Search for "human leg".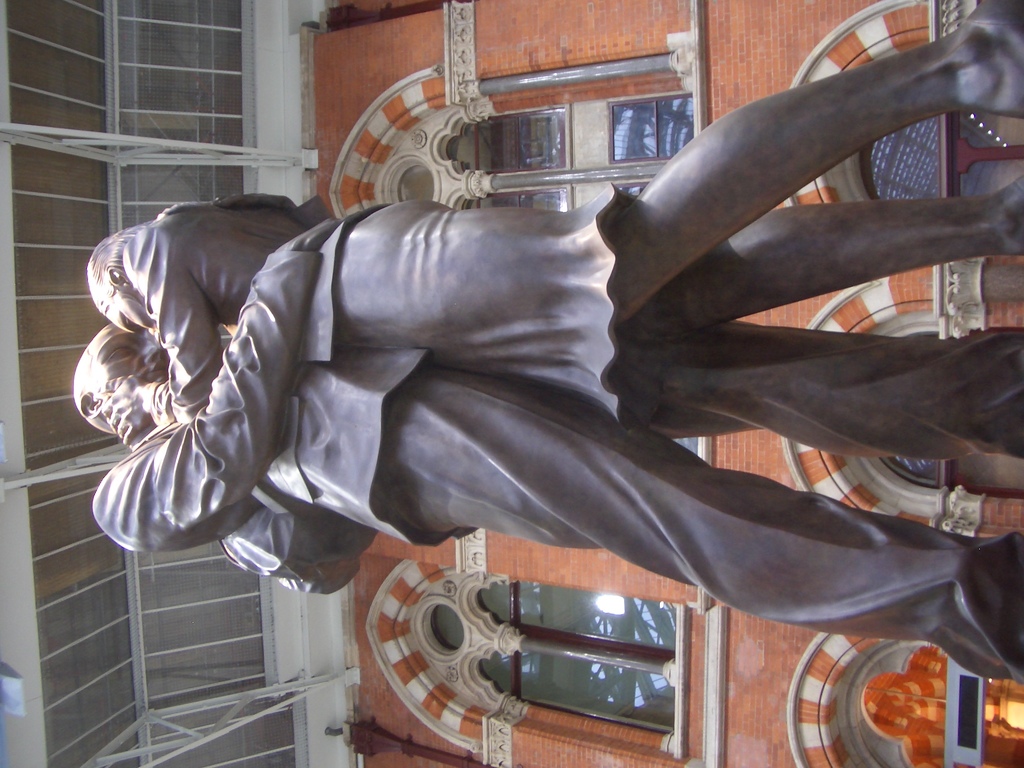
Found at {"left": 105, "top": 282, "right": 163, "bottom": 330}.
